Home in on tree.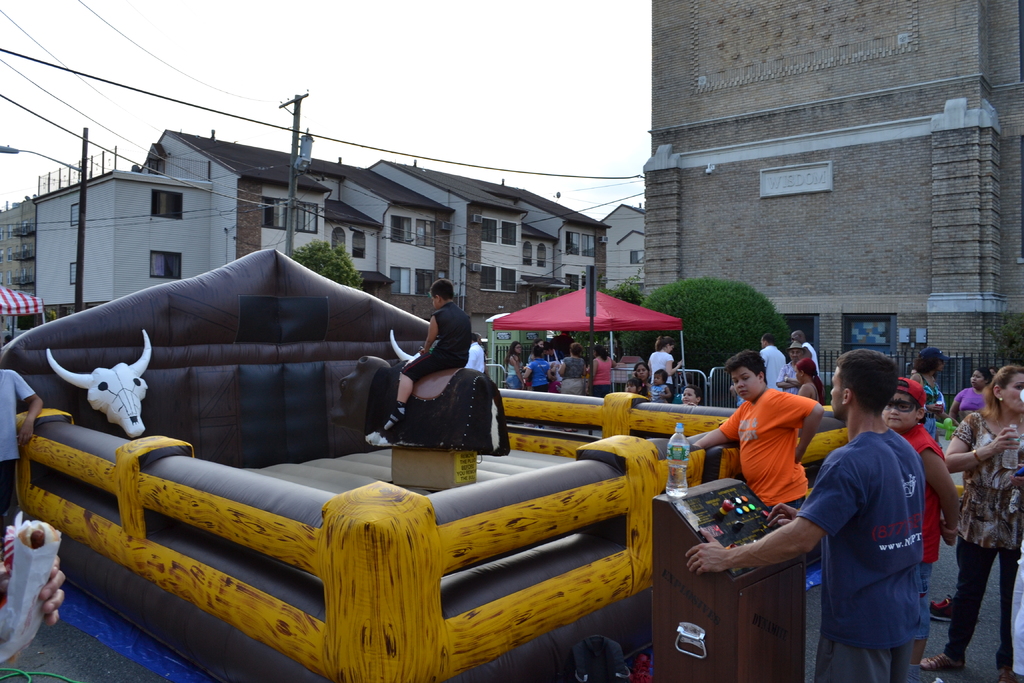
Homed in at <box>604,258,796,365</box>.
